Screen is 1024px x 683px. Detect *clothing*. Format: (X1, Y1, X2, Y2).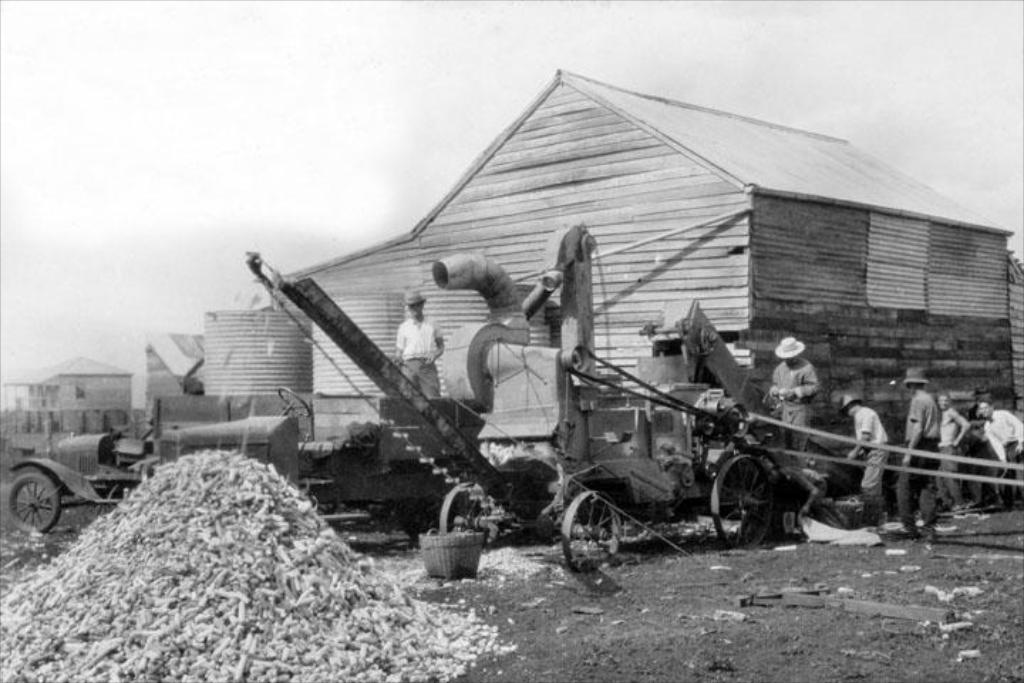
(850, 408, 883, 526).
